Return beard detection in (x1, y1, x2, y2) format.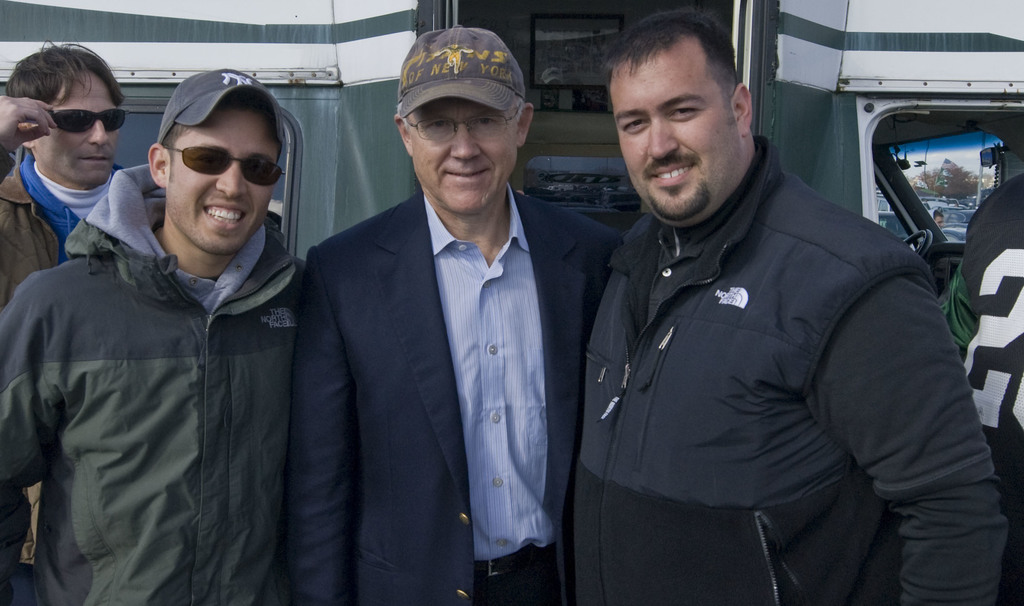
(646, 175, 712, 225).
